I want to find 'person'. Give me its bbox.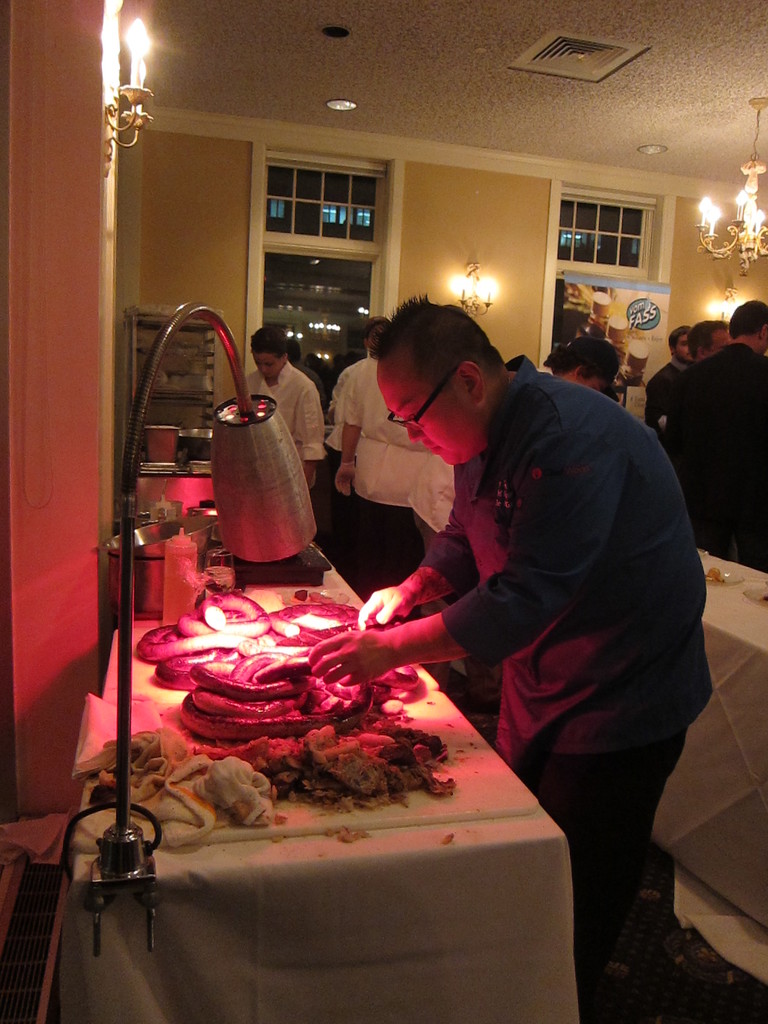
<region>329, 355, 434, 598</region>.
